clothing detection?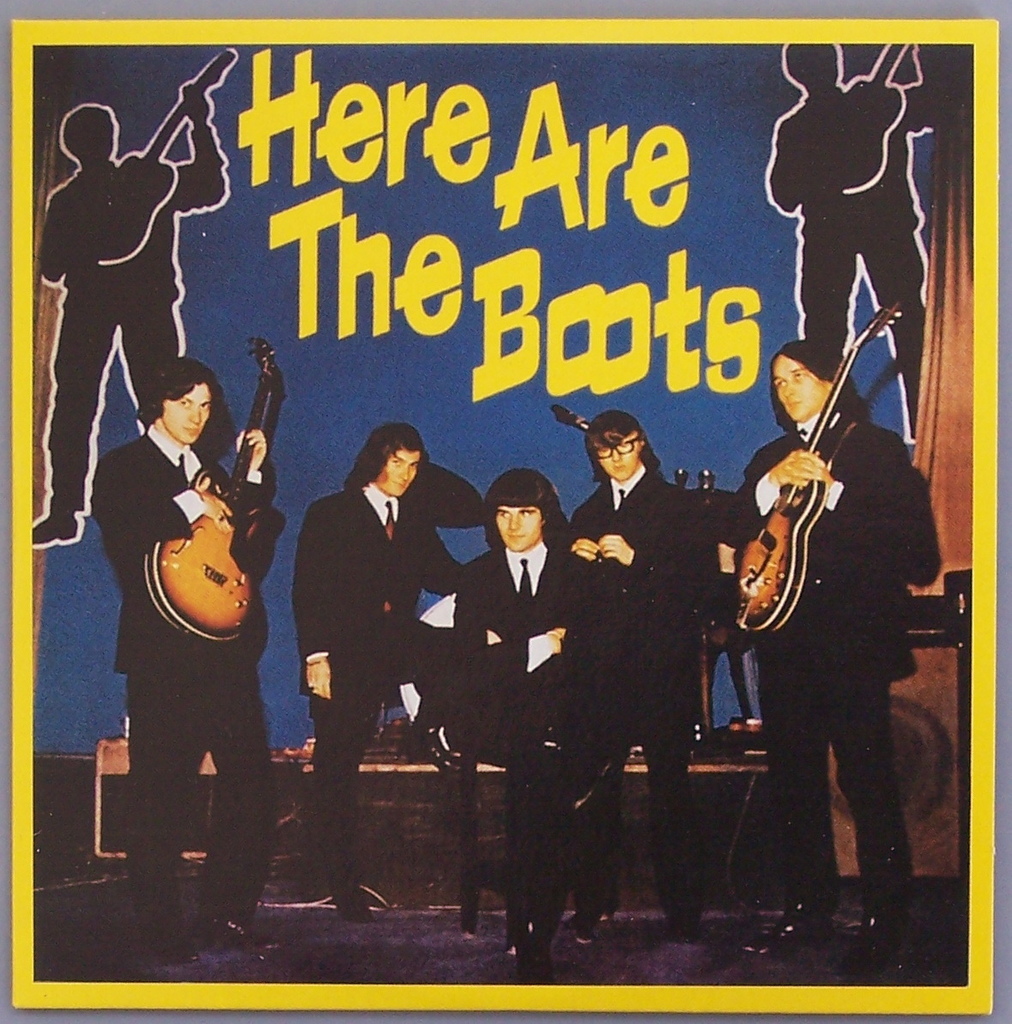
crop(735, 280, 918, 839)
